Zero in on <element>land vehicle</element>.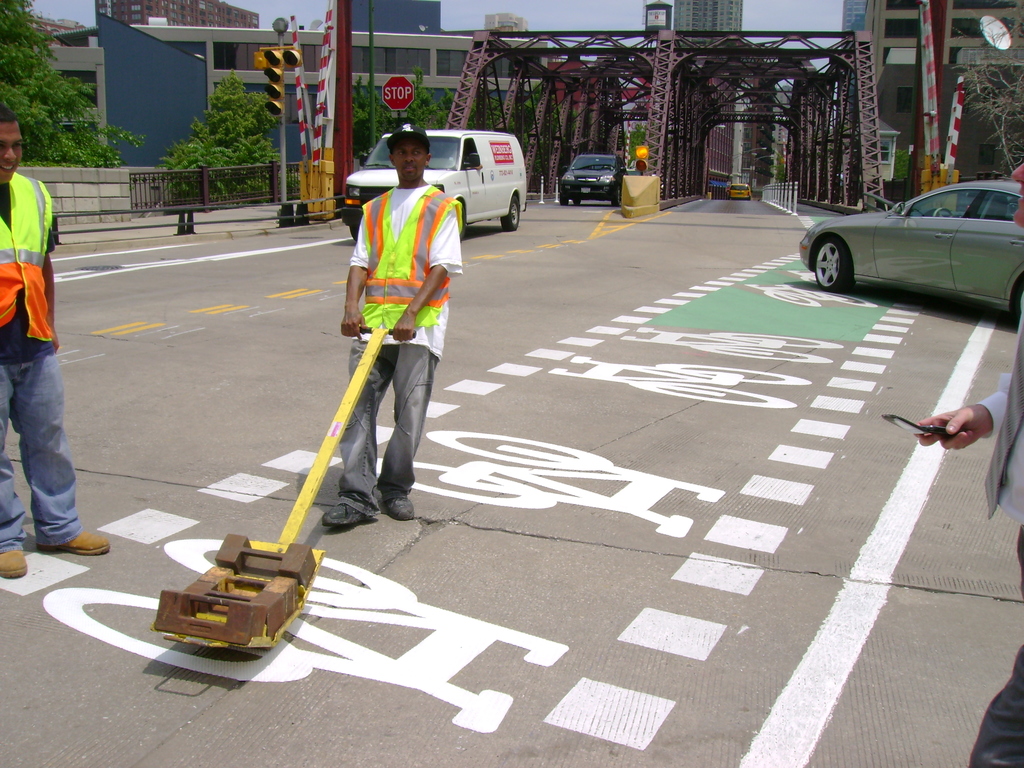
Zeroed in: BBox(557, 155, 619, 204).
